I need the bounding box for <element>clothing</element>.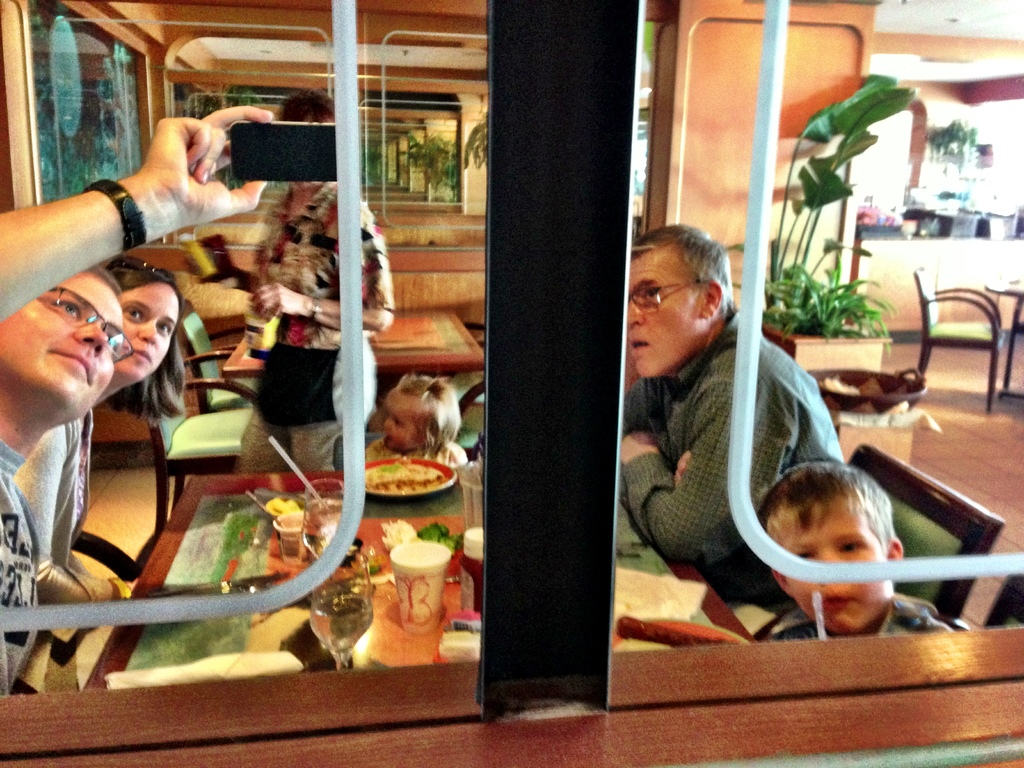
Here it is: BBox(367, 437, 472, 481).
